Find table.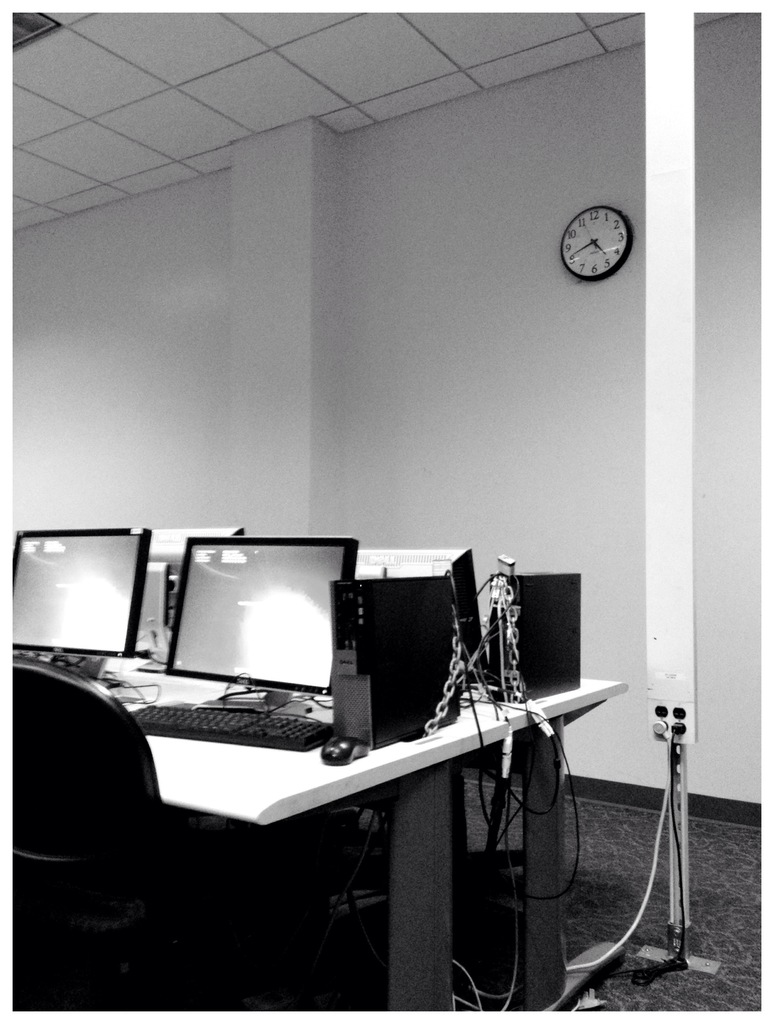
5/644/626/1023.
